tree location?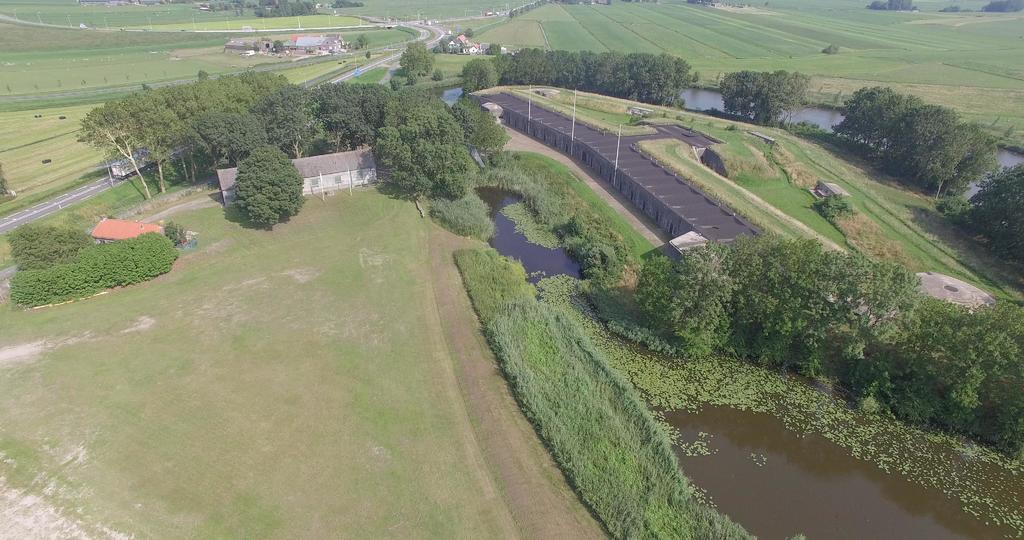
[left=257, top=88, right=314, bottom=149]
